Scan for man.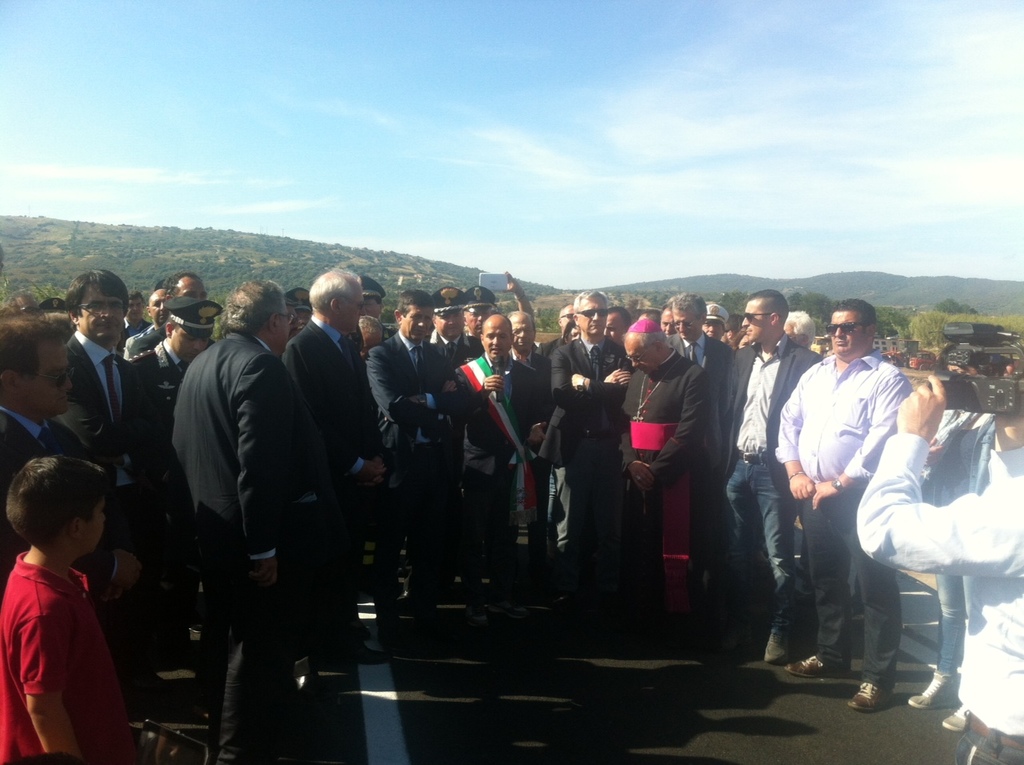
Scan result: {"x1": 862, "y1": 369, "x2": 1023, "y2": 764}.
